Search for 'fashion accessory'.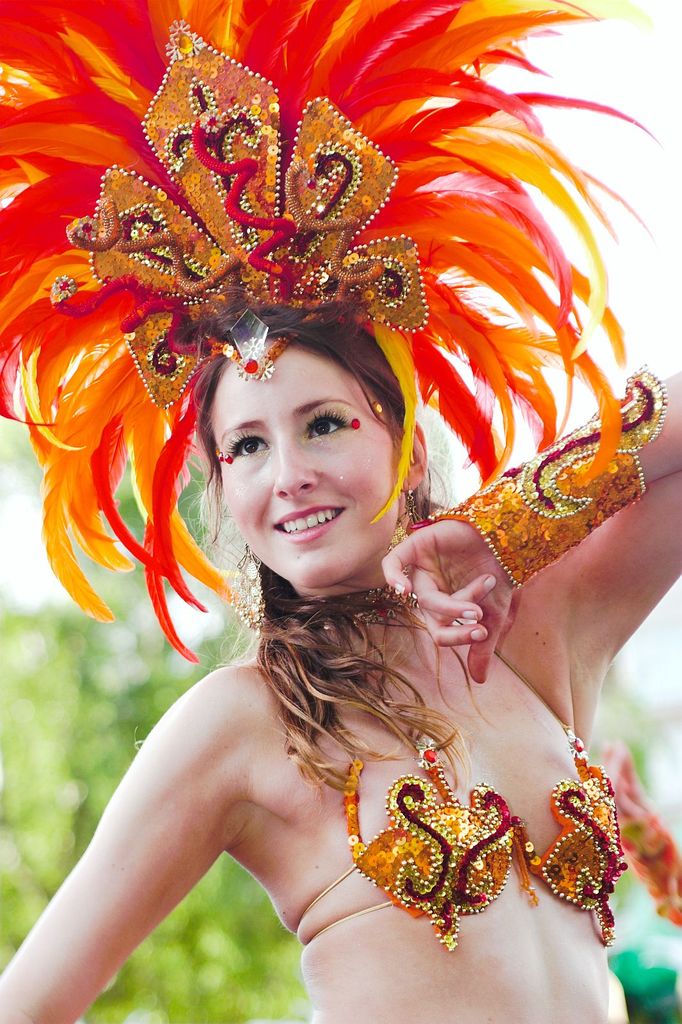
Found at <box>447,369,676,595</box>.
